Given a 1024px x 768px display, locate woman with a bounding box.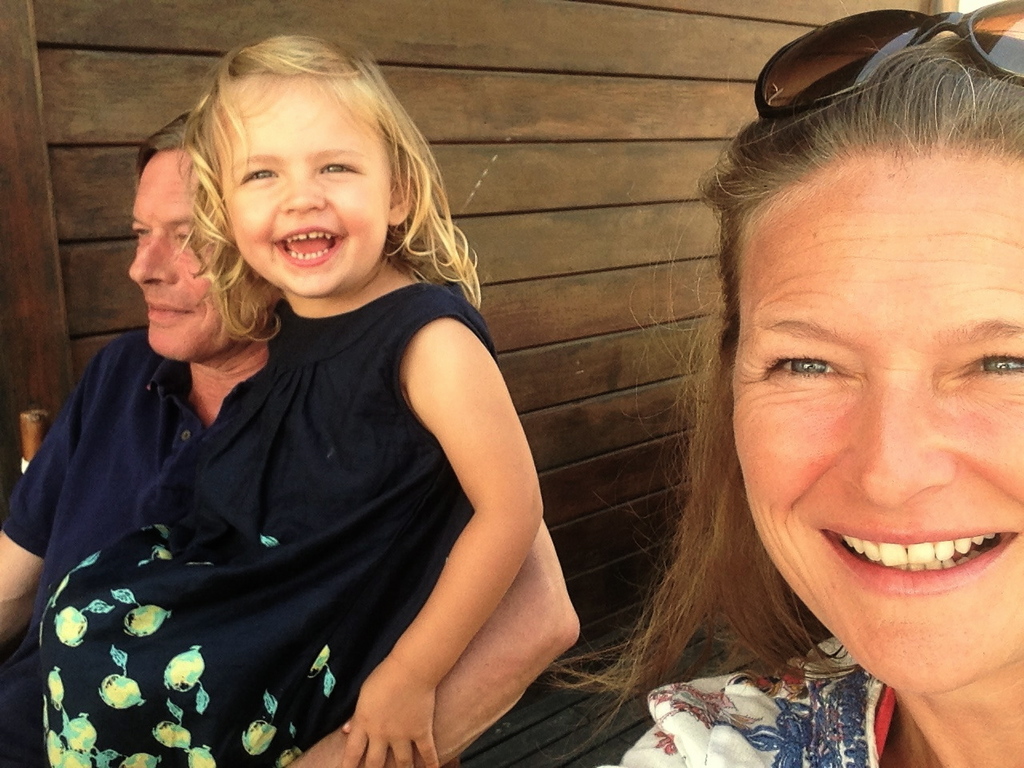
Located: bbox(569, 30, 1022, 767).
